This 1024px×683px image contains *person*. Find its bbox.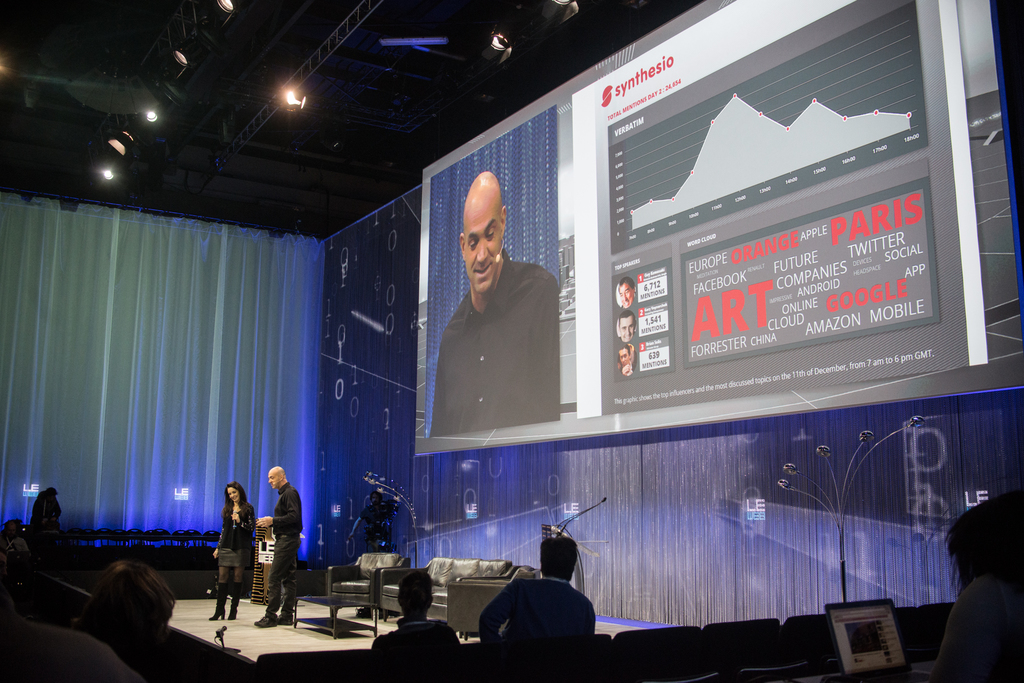
bbox=[619, 278, 636, 307].
